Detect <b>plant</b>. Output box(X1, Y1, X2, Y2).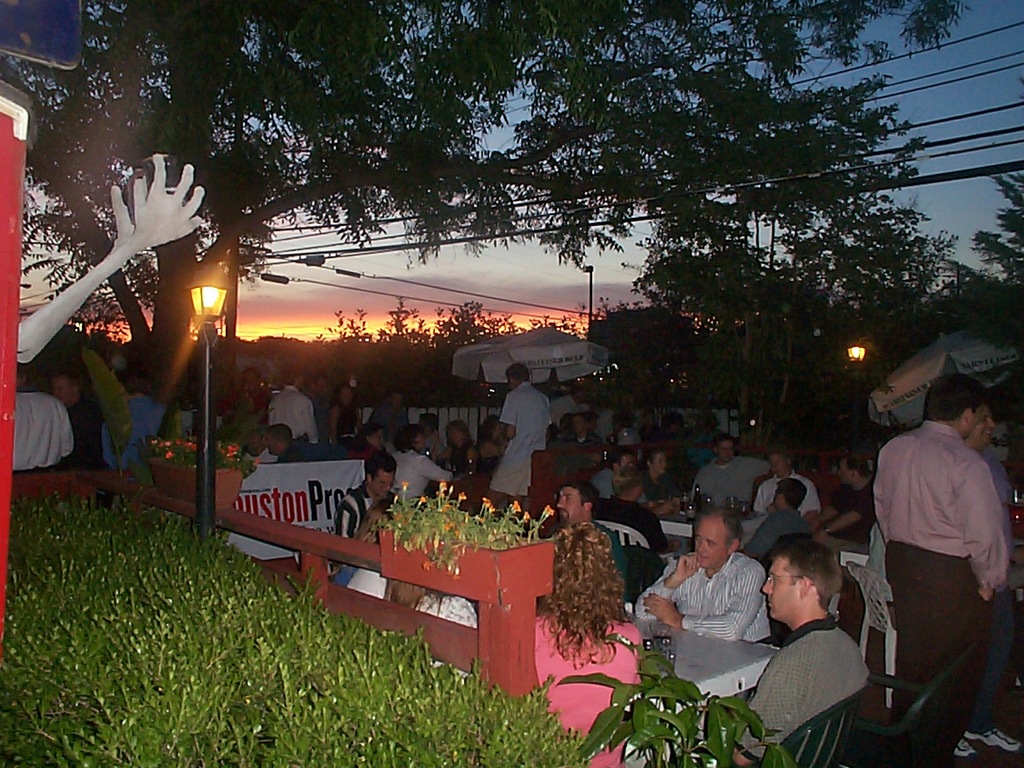
box(77, 335, 140, 483).
